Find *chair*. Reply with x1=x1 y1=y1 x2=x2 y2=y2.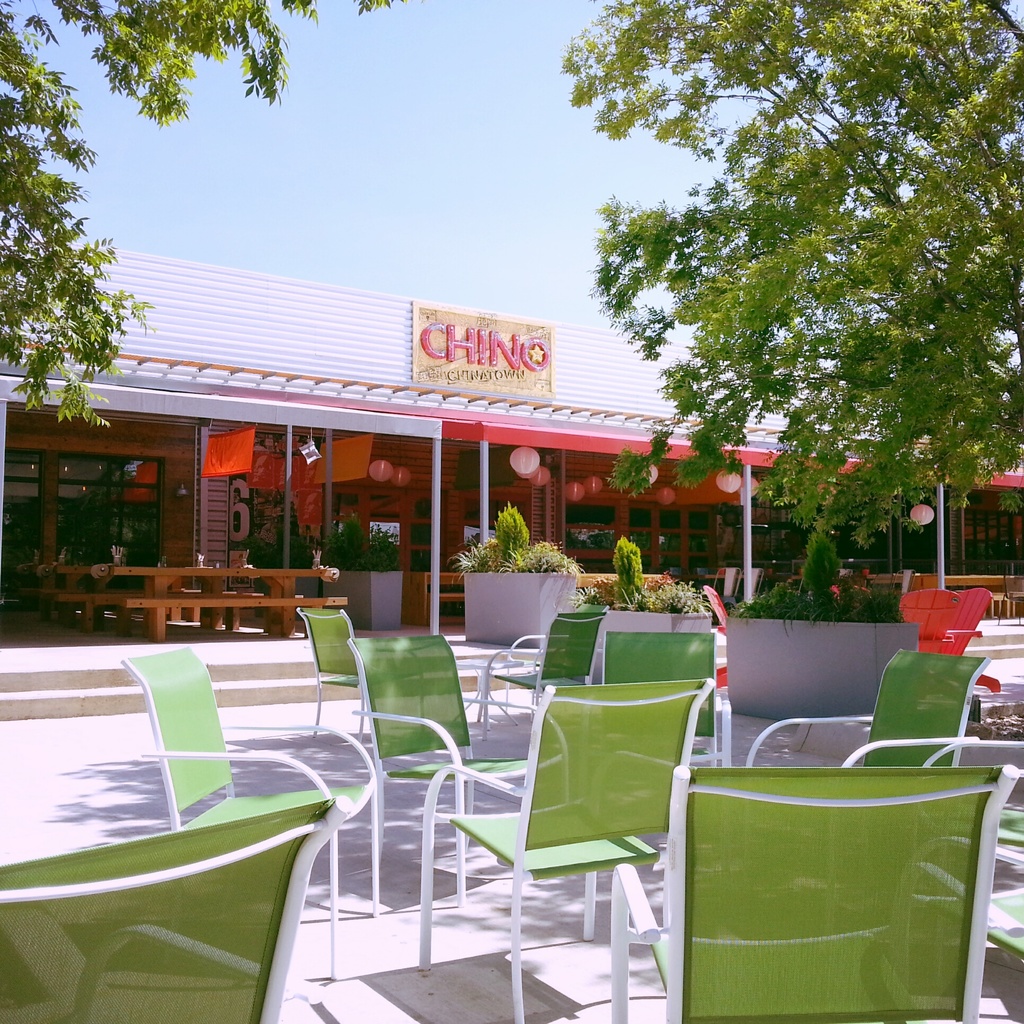
x1=503 y1=601 x2=609 y2=714.
